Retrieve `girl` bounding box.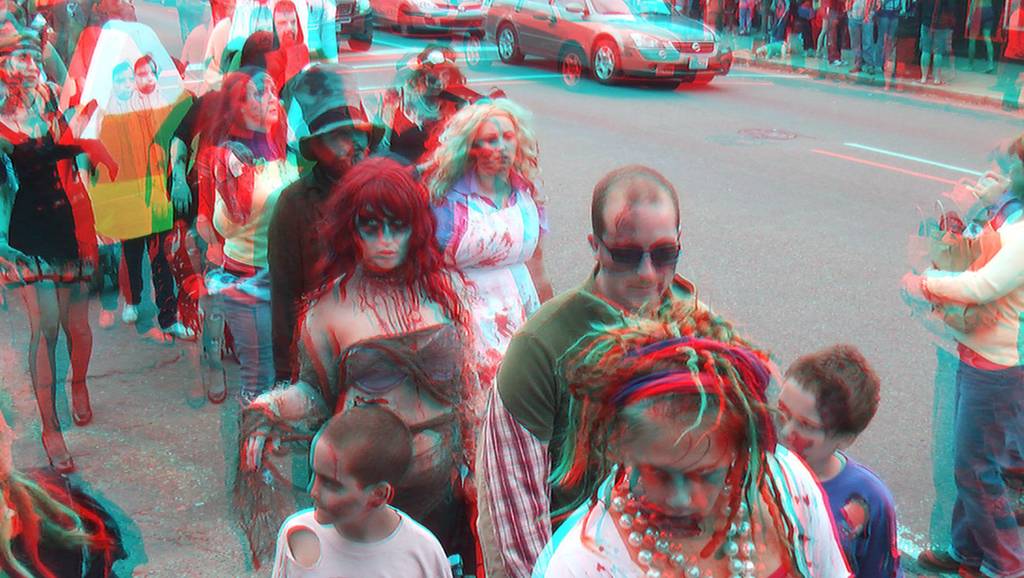
Bounding box: BBox(426, 95, 557, 577).
